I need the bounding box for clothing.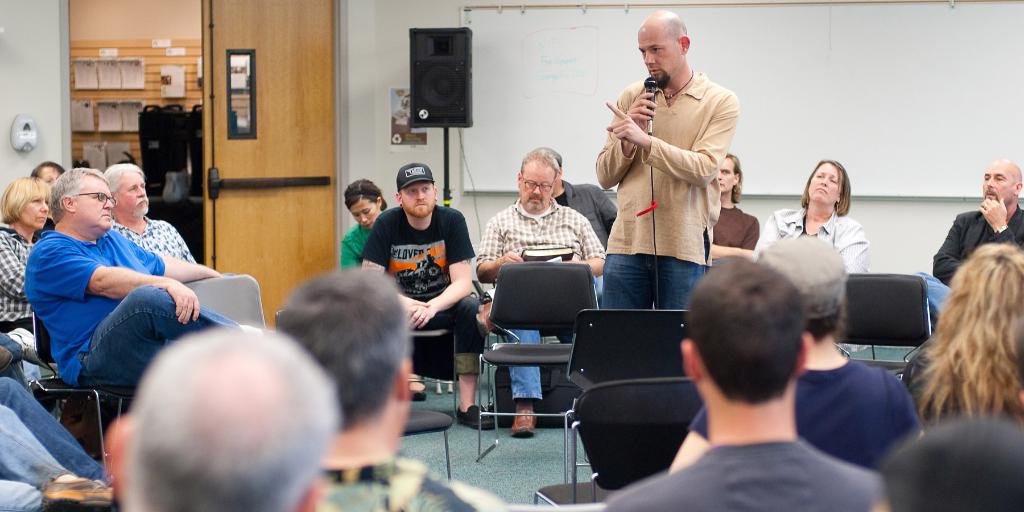
Here it is: x1=0, y1=401, x2=65, y2=511.
